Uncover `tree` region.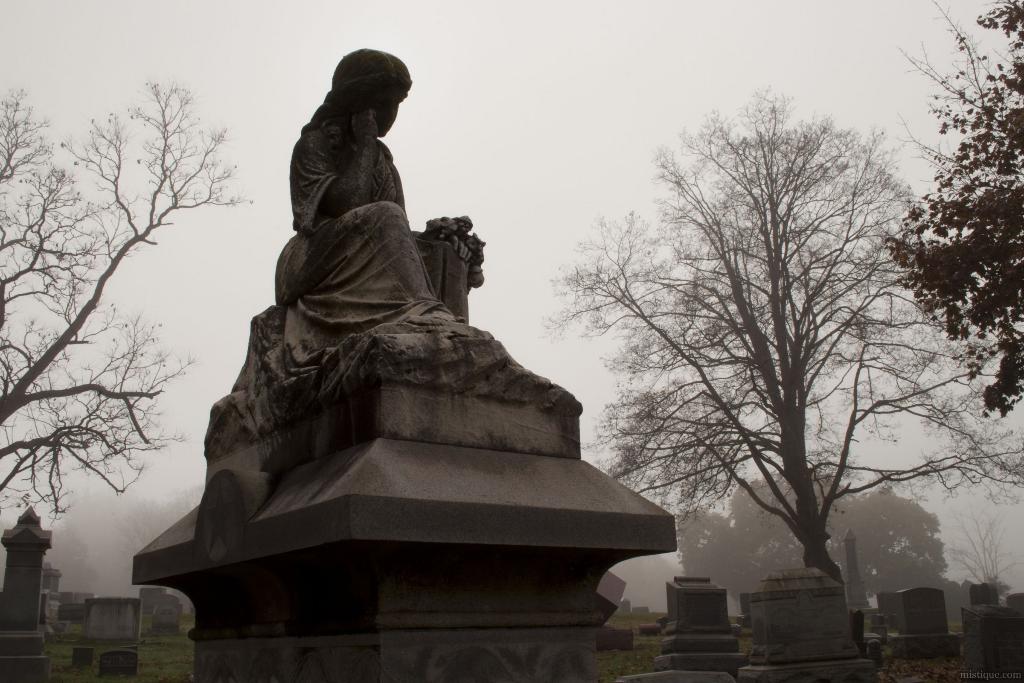
Uncovered: pyautogui.locateOnScreen(948, 504, 1008, 602).
